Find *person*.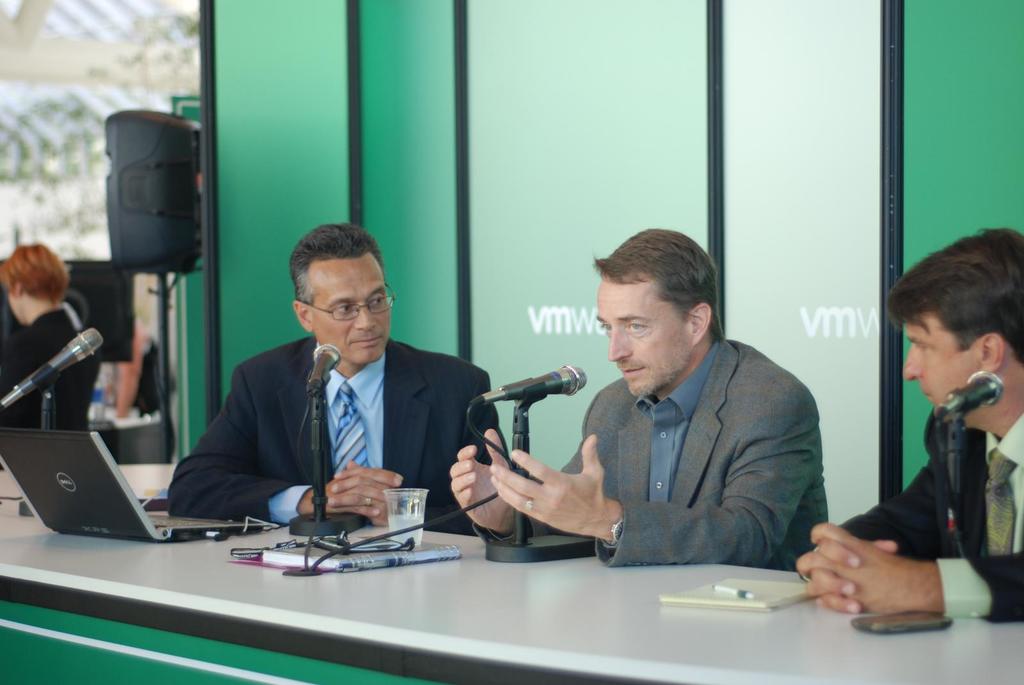
l=175, t=218, r=491, b=569.
